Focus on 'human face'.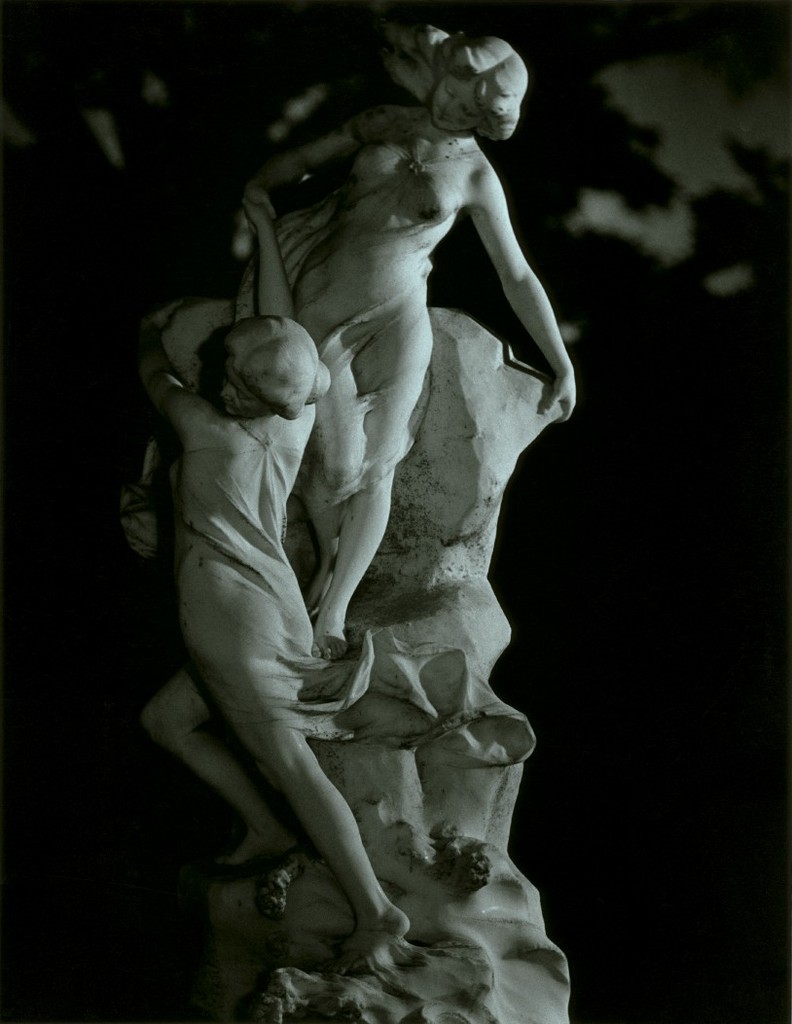
Focused at <region>432, 73, 489, 136</region>.
